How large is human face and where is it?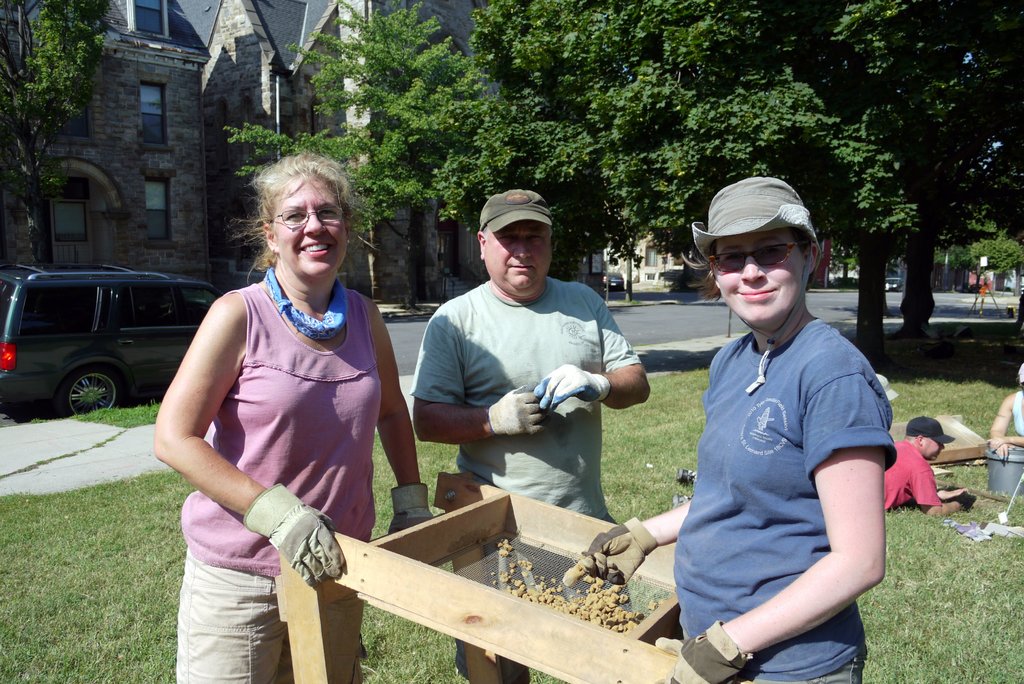
Bounding box: 709:226:804:323.
